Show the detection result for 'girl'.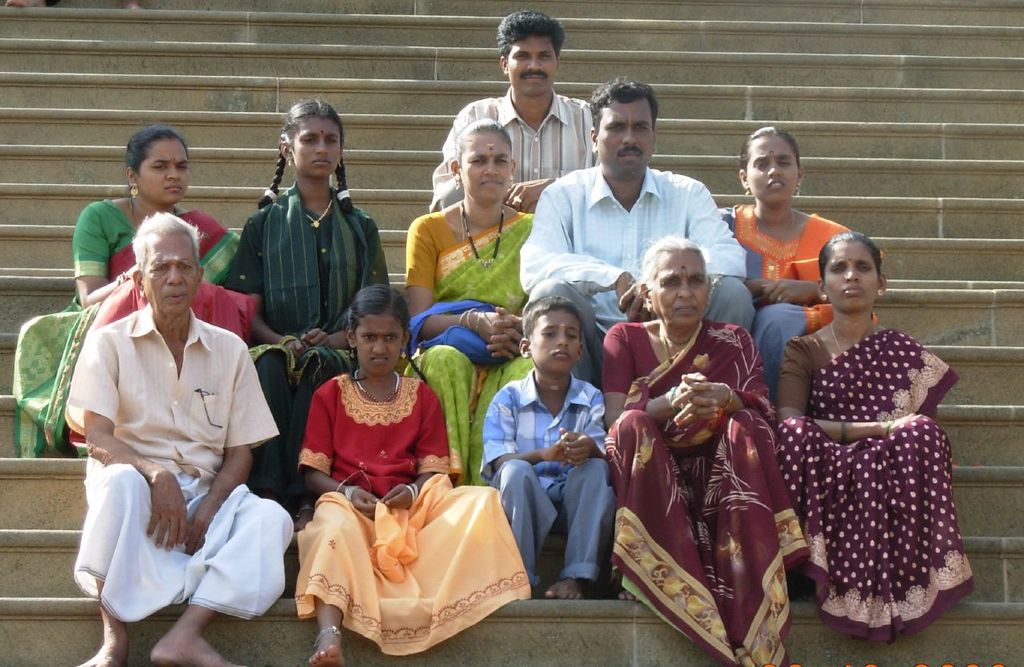
box=[220, 91, 390, 501].
